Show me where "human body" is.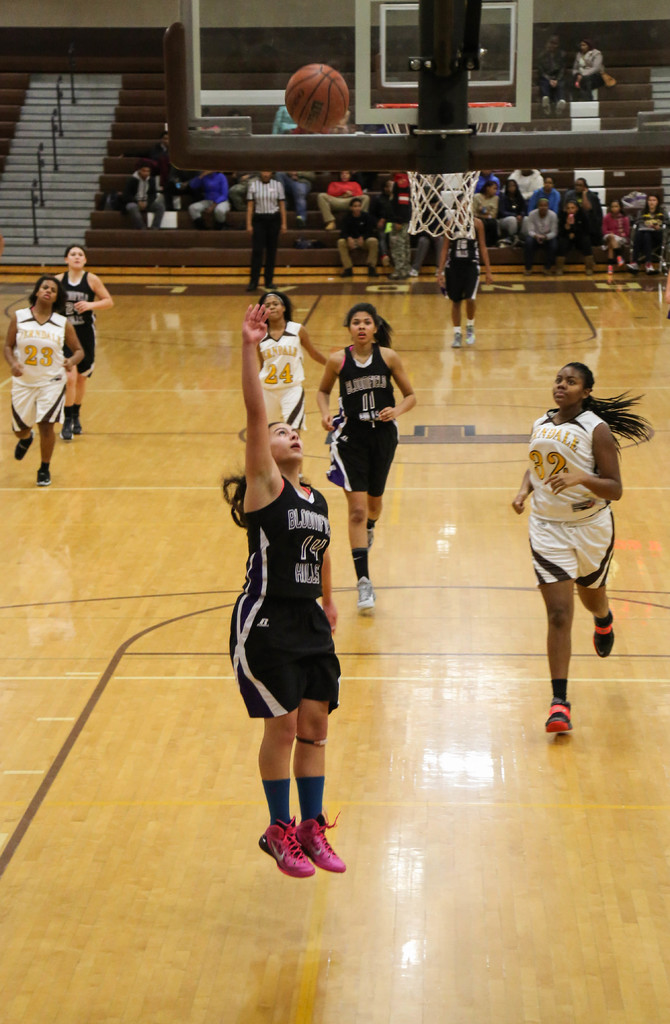
"human body" is at (left=315, top=301, right=411, bottom=613).
